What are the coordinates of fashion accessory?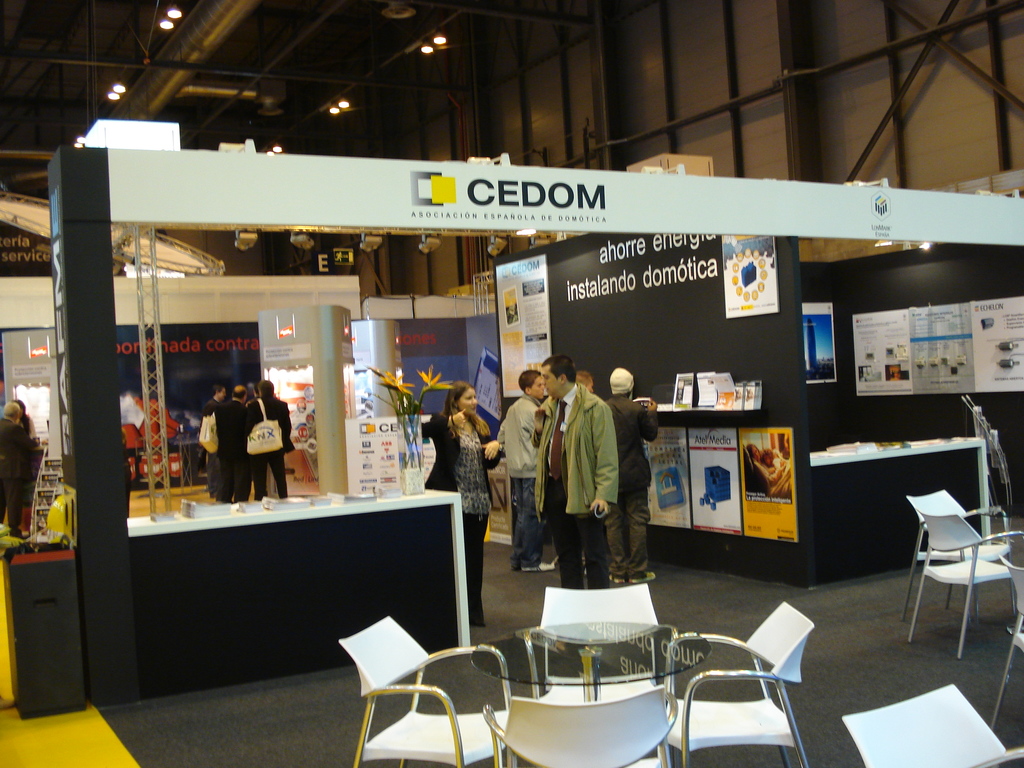
<bbox>447, 414, 458, 429</bbox>.
